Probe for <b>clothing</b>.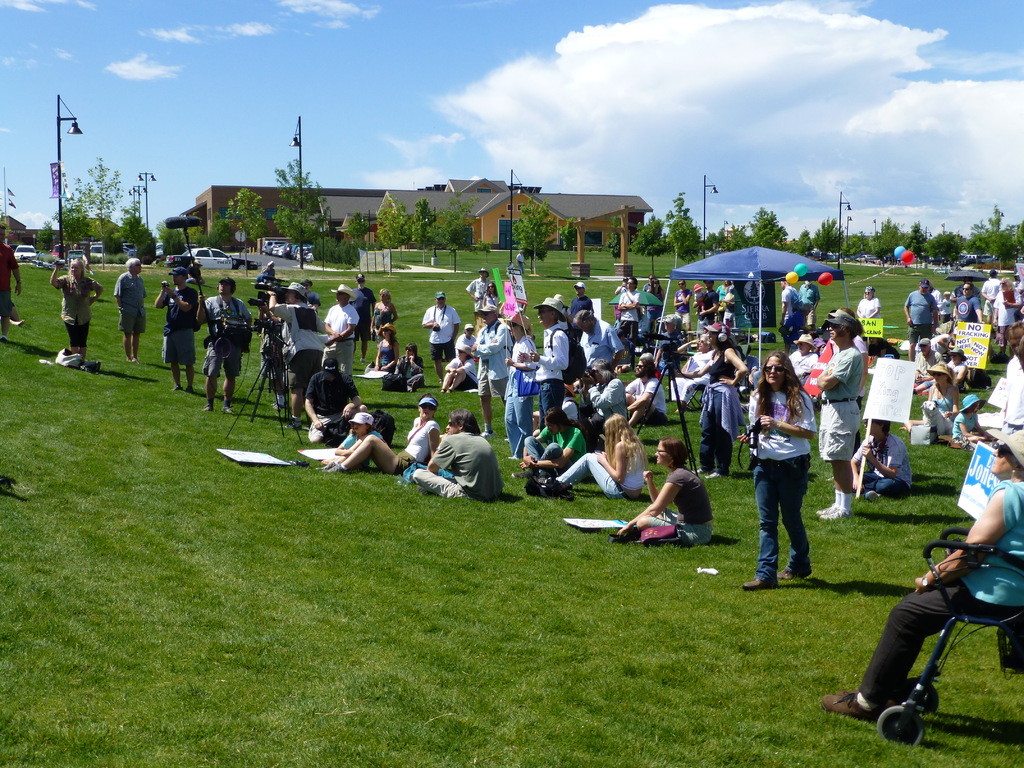
Probe result: (571, 296, 598, 322).
